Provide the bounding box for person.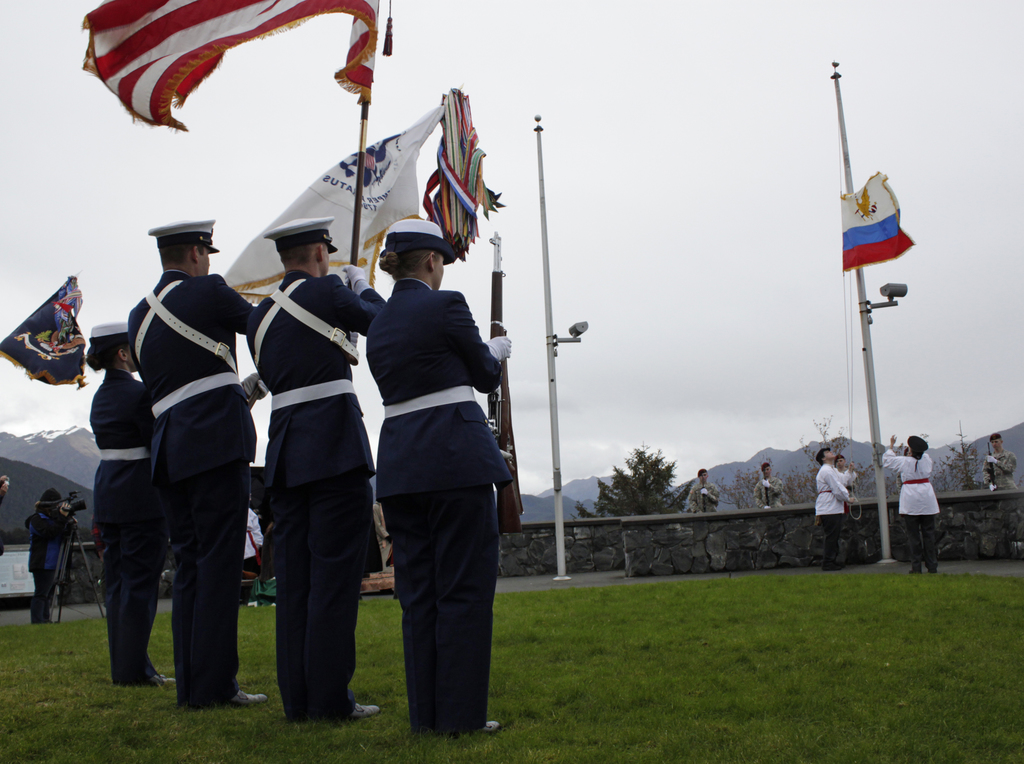
242:217:394:726.
